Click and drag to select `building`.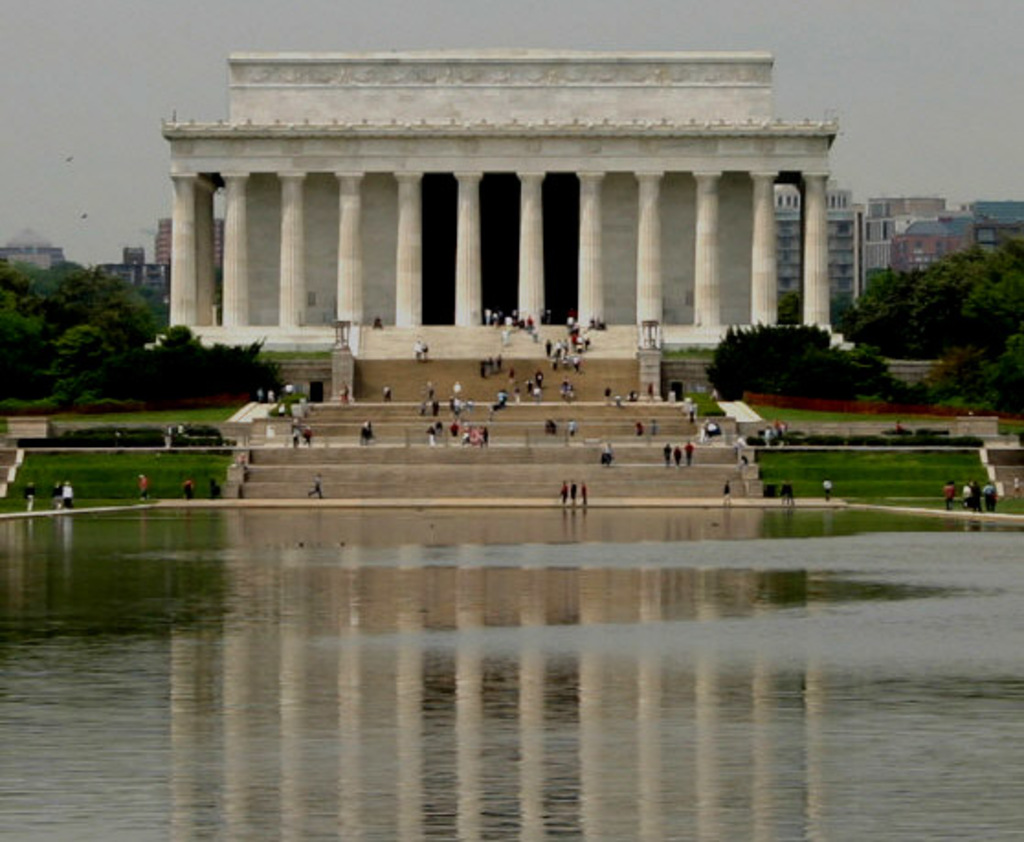
Selection: Rect(138, 50, 855, 433).
